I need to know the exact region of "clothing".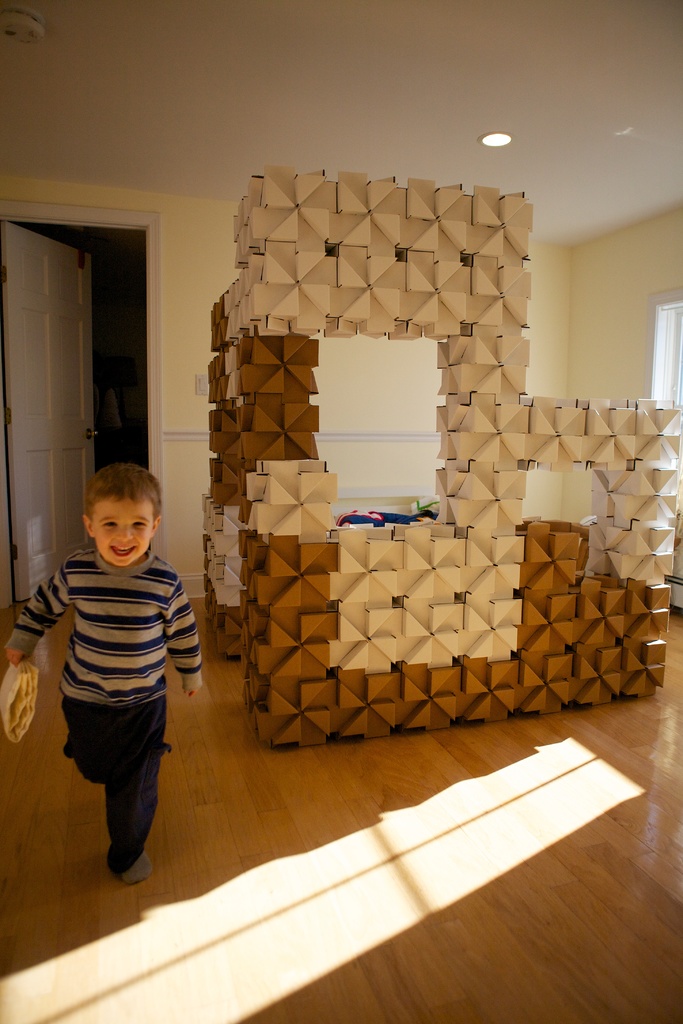
Region: <region>34, 508, 198, 865</region>.
